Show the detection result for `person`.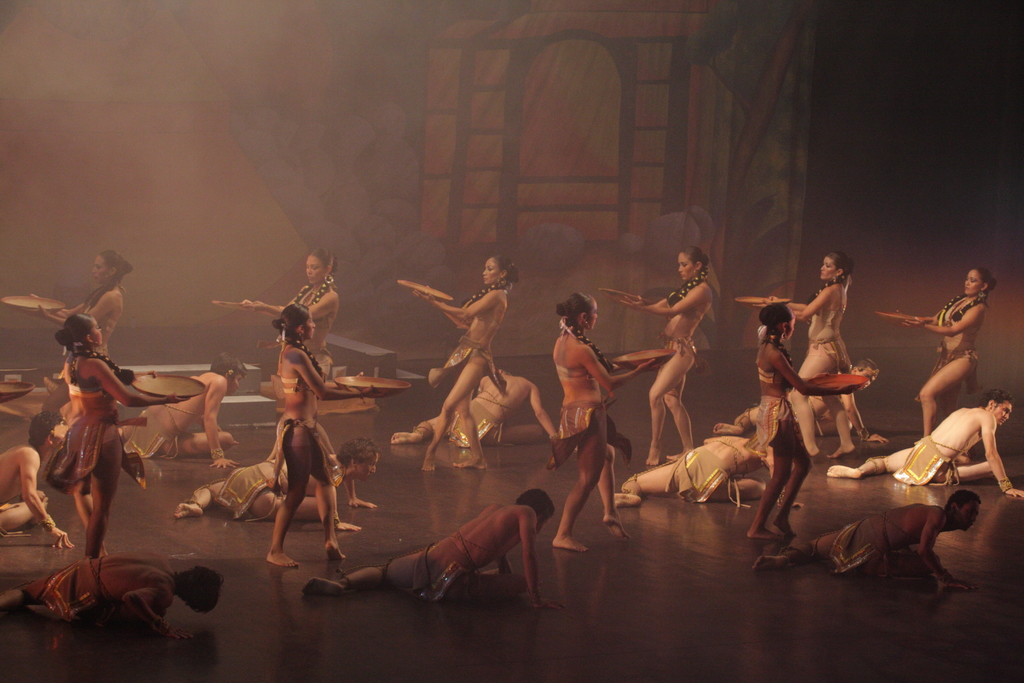
[749, 484, 980, 582].
